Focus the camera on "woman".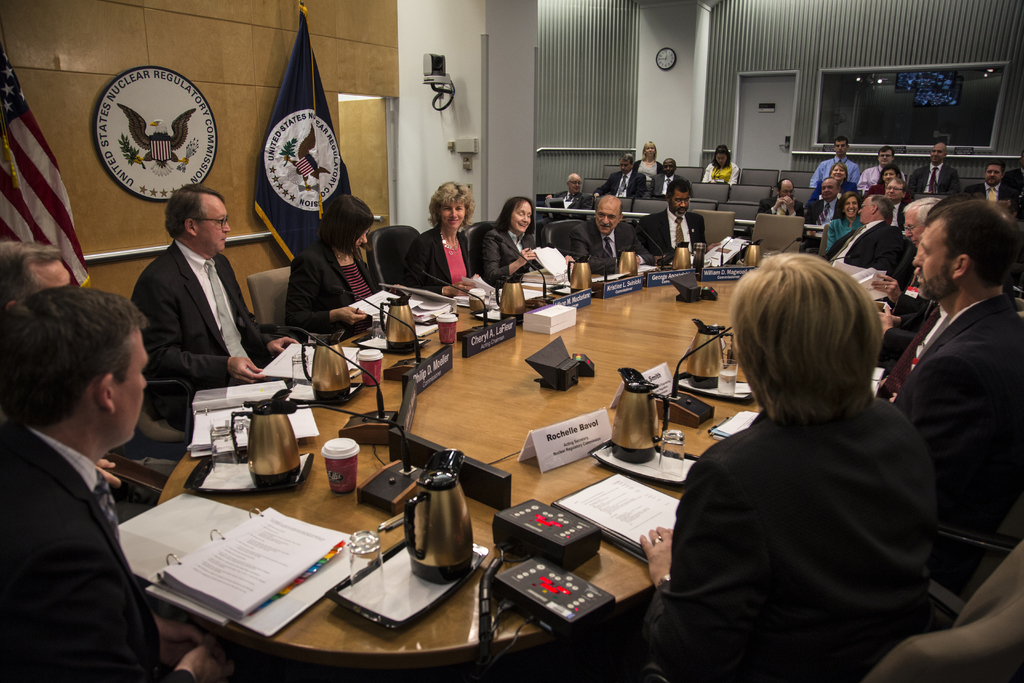
Focus region: select_region(698, 142, 744, 184).
